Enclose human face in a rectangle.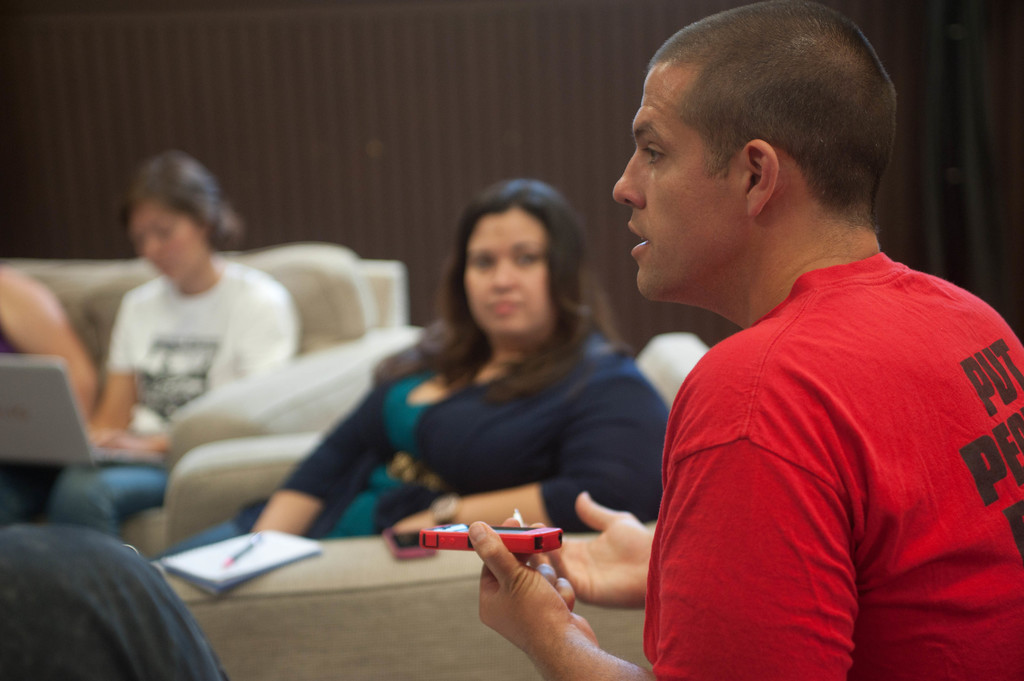
left=128, top=201, right=209, bottom=281.
